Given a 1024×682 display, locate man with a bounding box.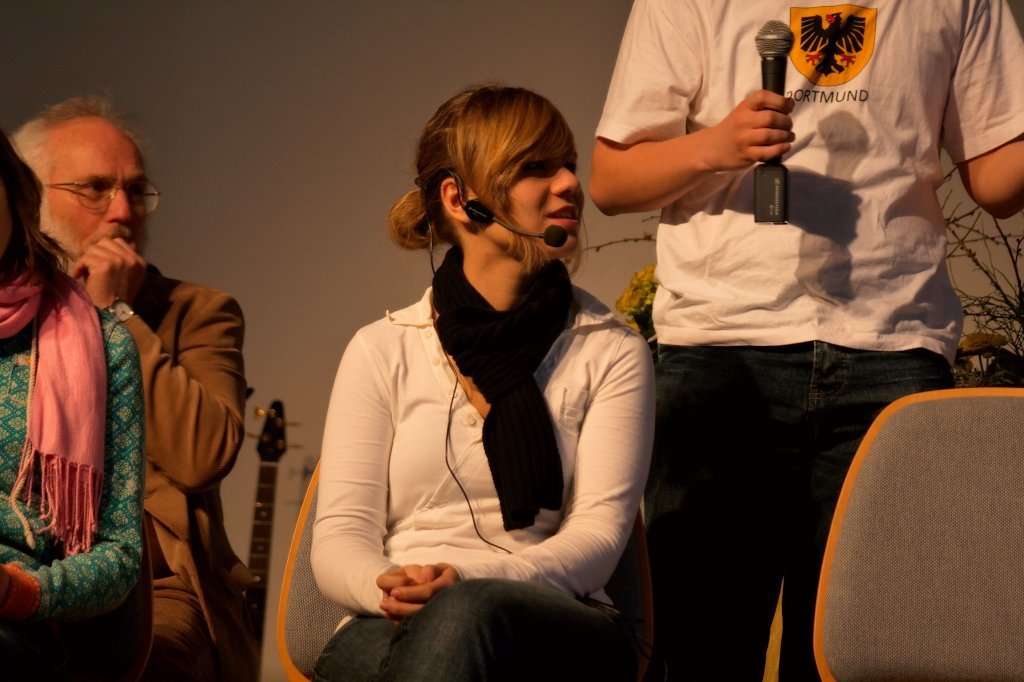
Located: Rect(0, 131, 267, 648).
